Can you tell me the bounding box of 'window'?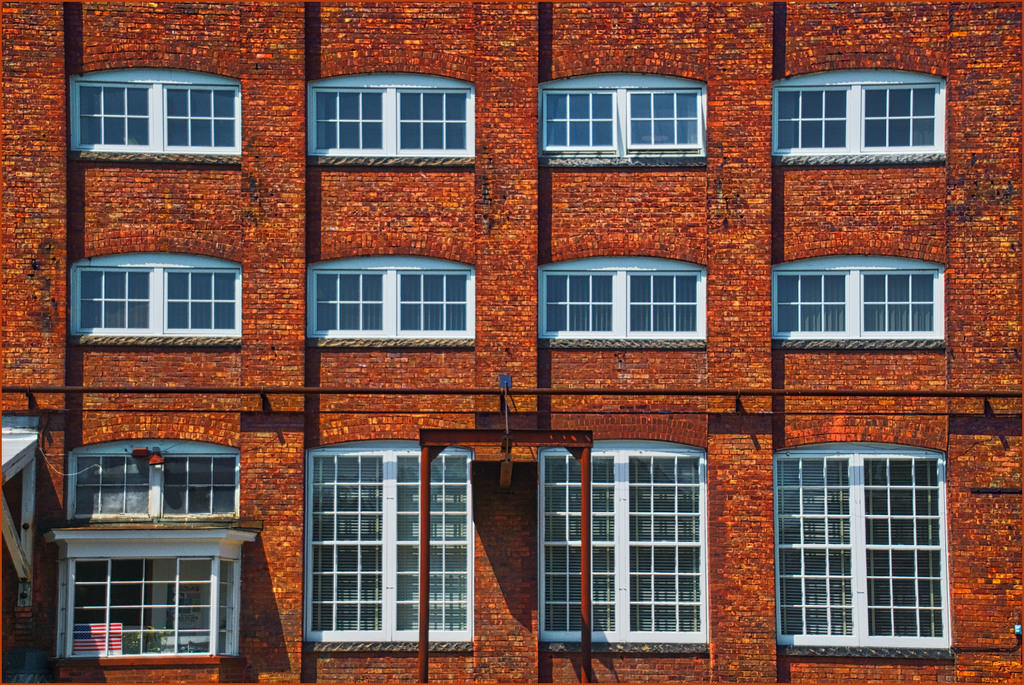
767:445:955:657.
